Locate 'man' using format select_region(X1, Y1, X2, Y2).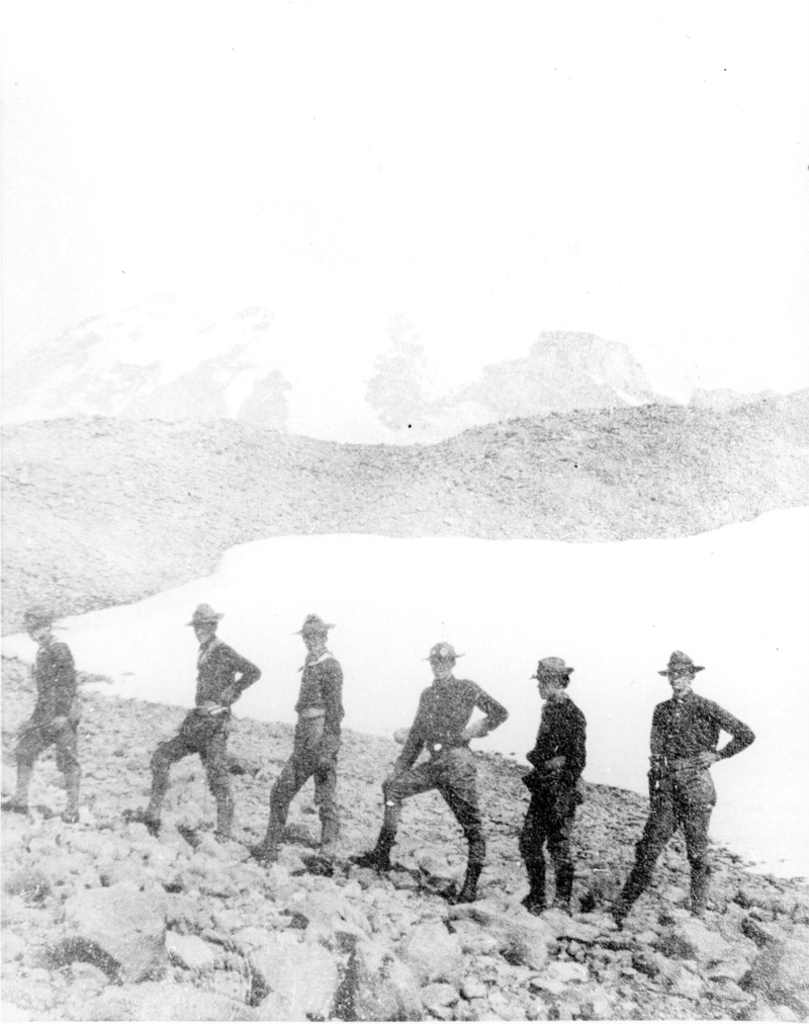
select_region(130, 603, 253, 836).
